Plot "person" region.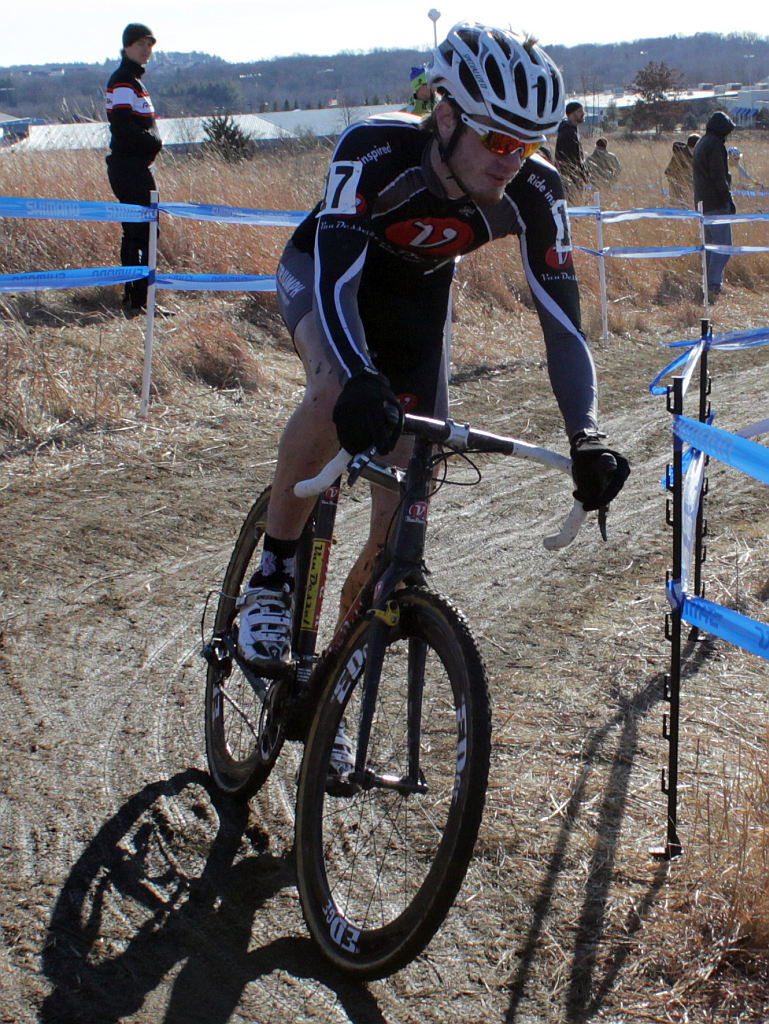
Plotted at {"x1": 238, "y1": 14, "x2": 614, "y2": 679}.
